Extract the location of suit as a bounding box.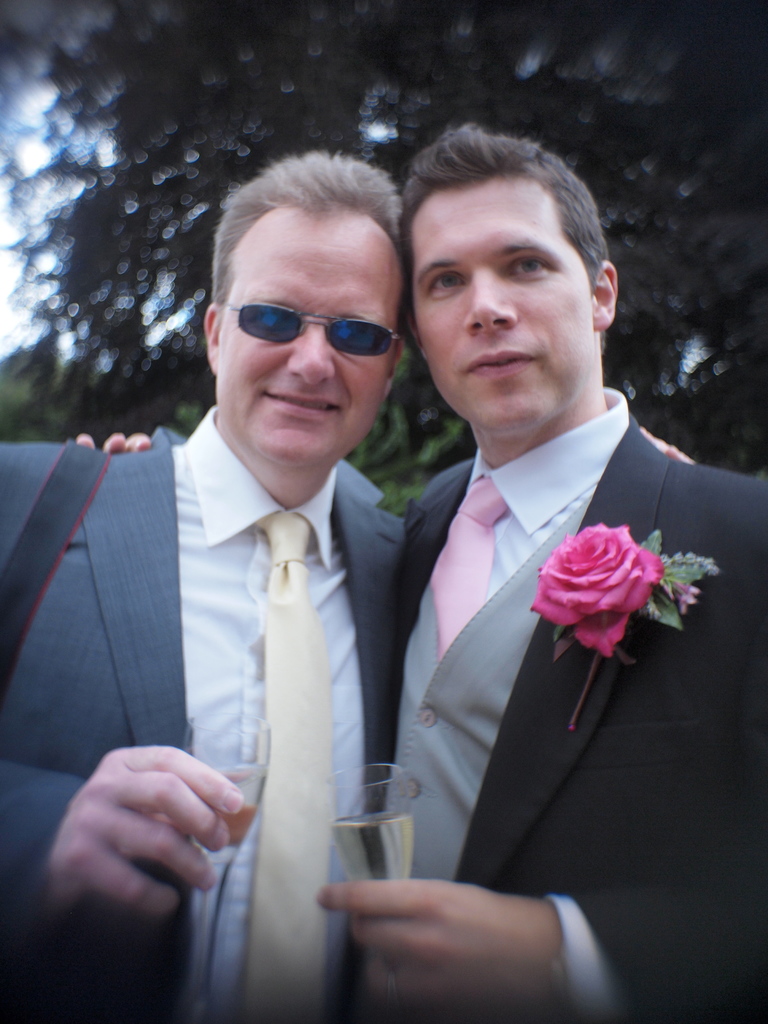
(left=0, top=406, right=408, bottom=1023).
